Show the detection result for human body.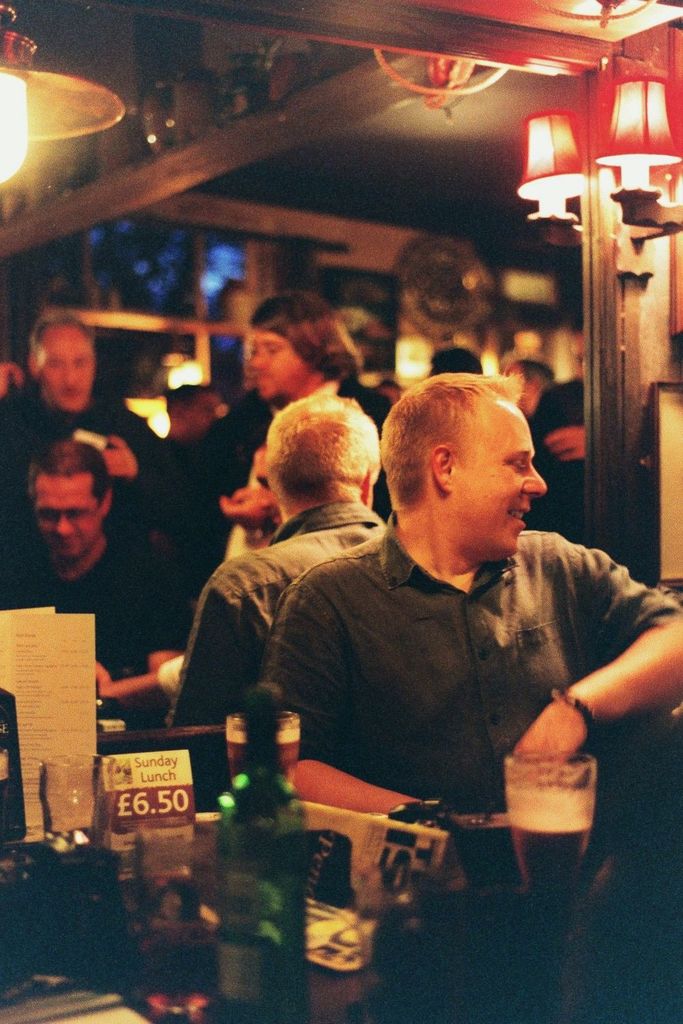
0:307:185:539.
